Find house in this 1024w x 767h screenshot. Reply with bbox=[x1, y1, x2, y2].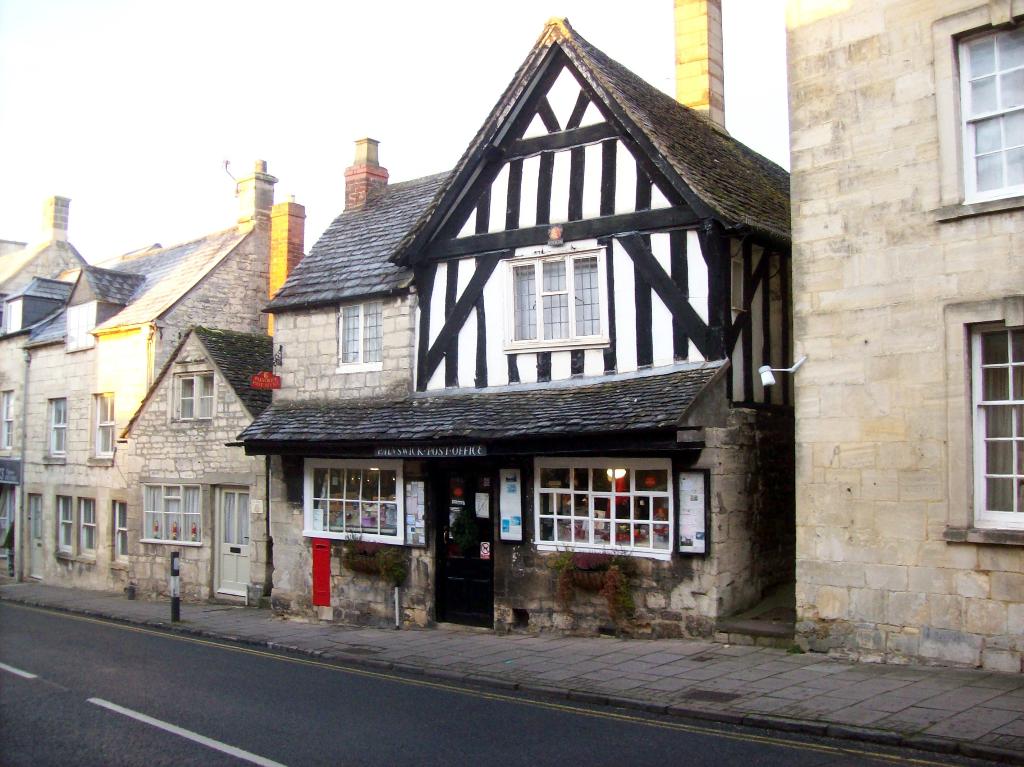
bbox=[784, 0, 1023, 670].
